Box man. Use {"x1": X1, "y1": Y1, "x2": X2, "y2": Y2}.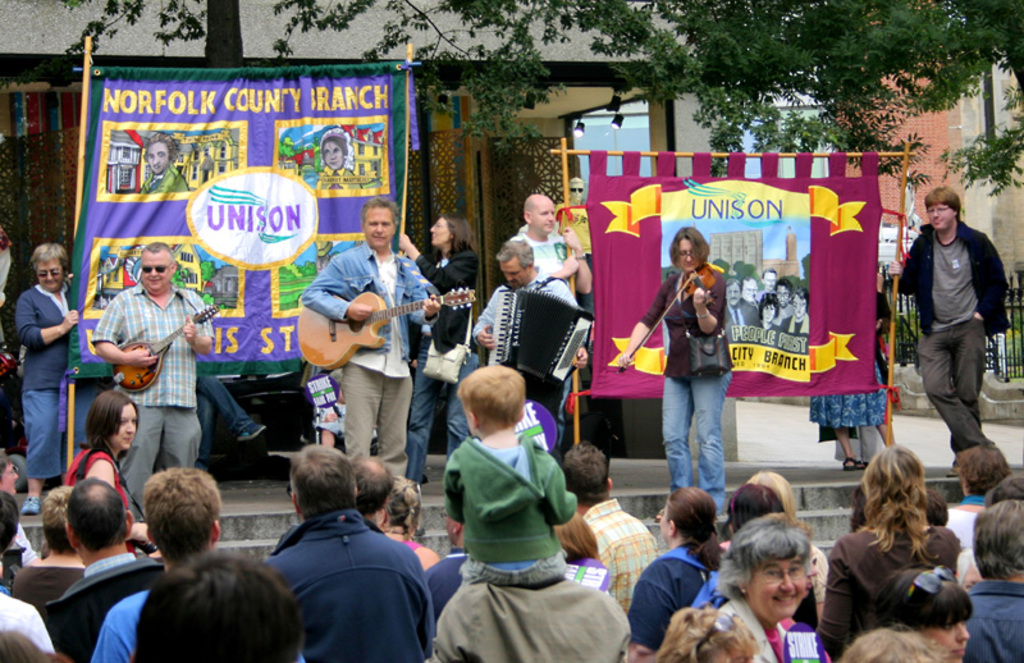
{"x1": 91, "y1": 471, "x2": 237, "y2": 662}.
